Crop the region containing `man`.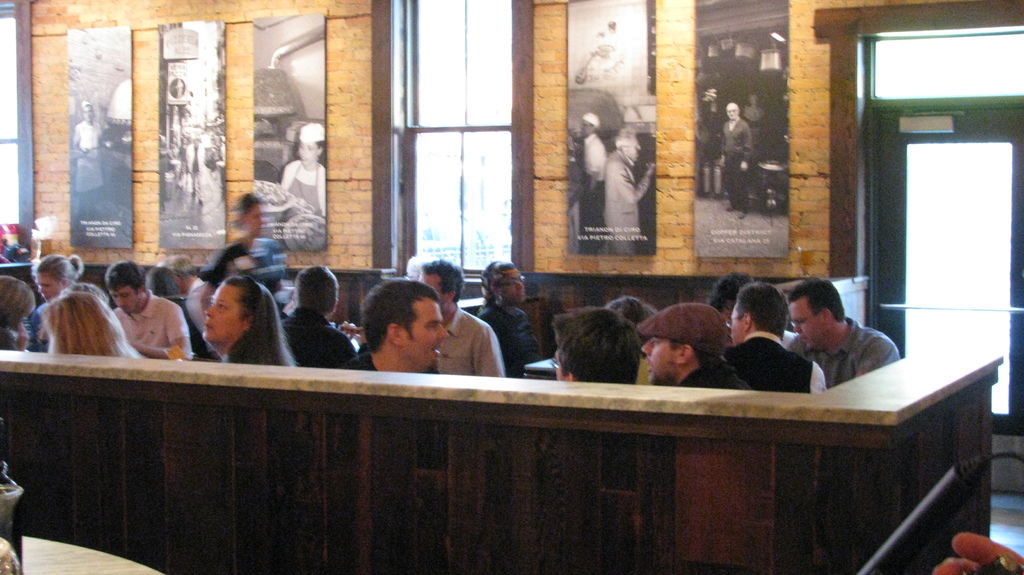
Crop region: bbox(595, 128, 660, 250).
